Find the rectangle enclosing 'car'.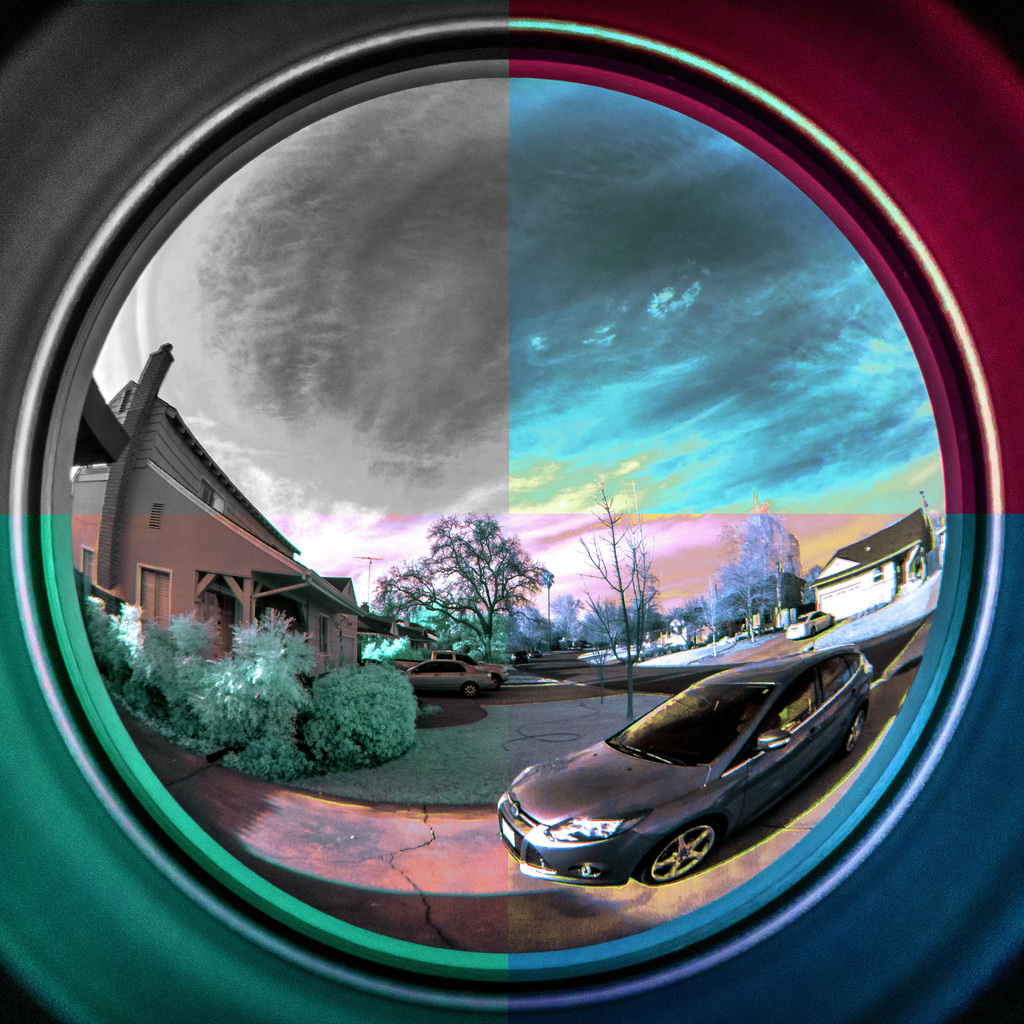
<bbox>788, 614, 832, 636</bbox>.
